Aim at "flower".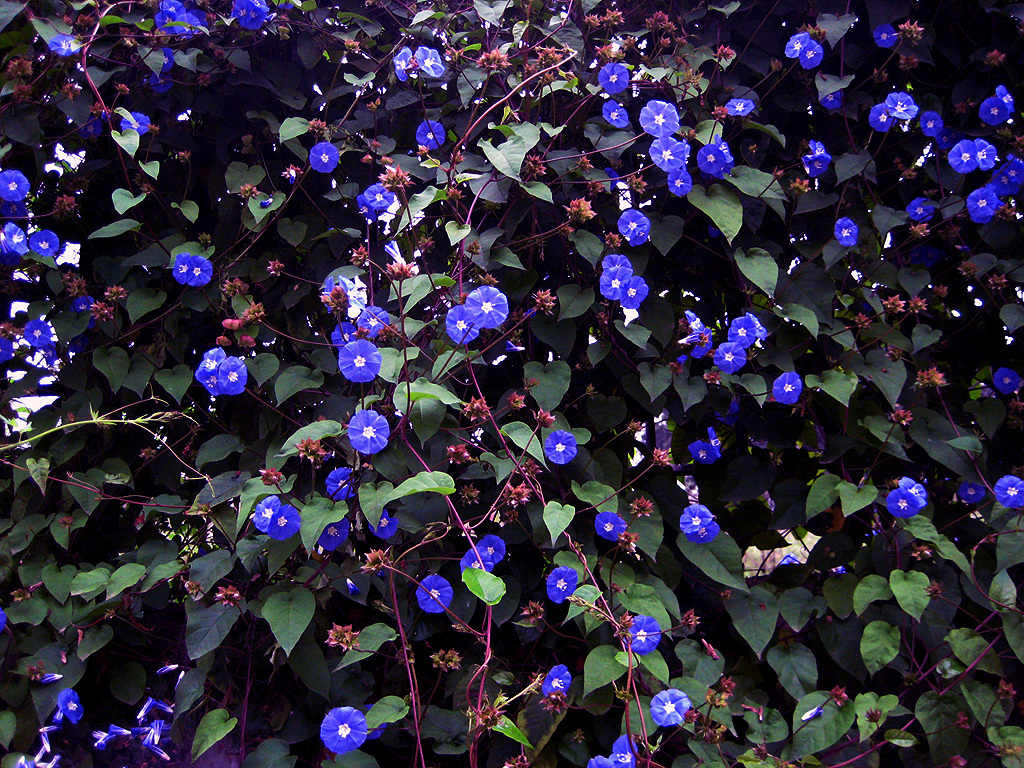
Aimed at [961,259,977,279].
